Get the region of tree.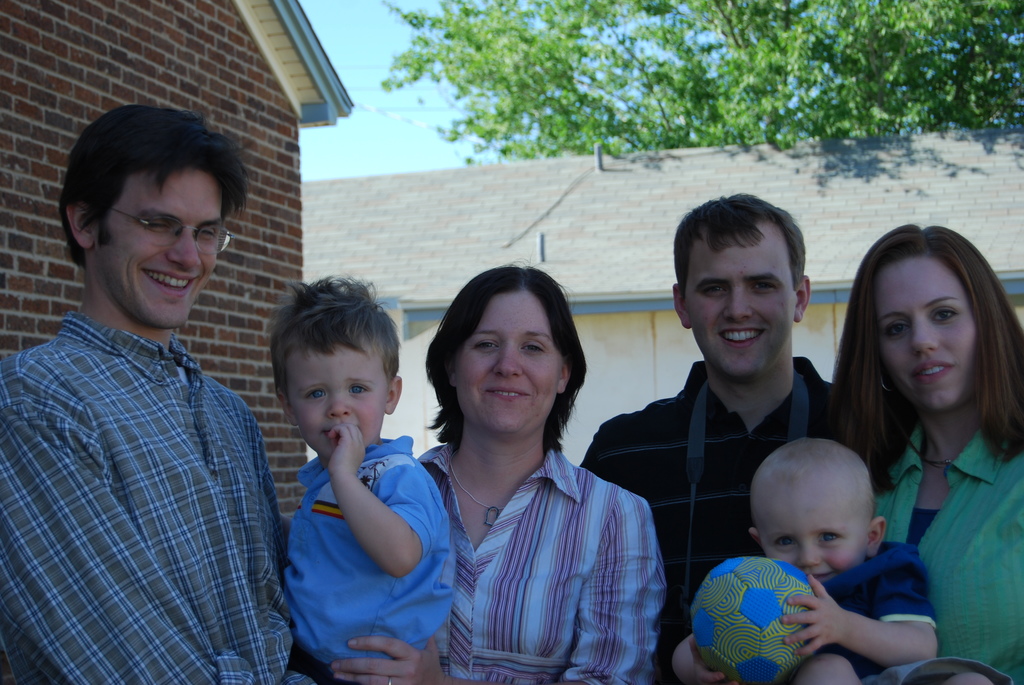
box(374, 0, 1023, 158).
